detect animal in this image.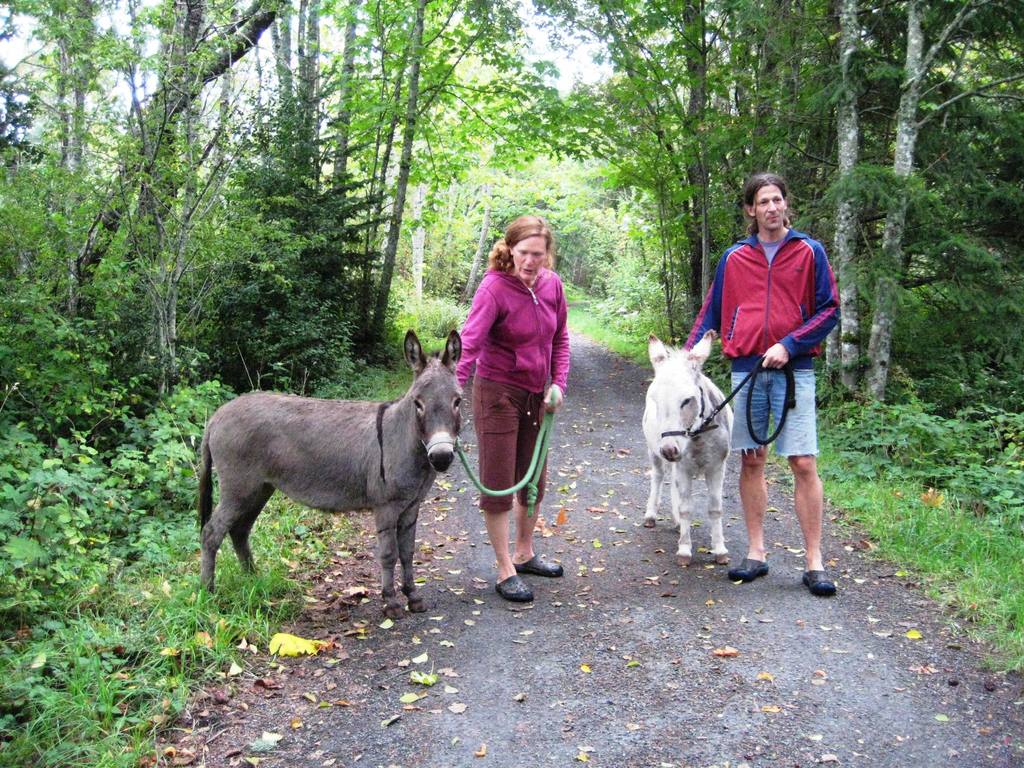
Detection: [left=201, top=333, right=465, bottom=620].
